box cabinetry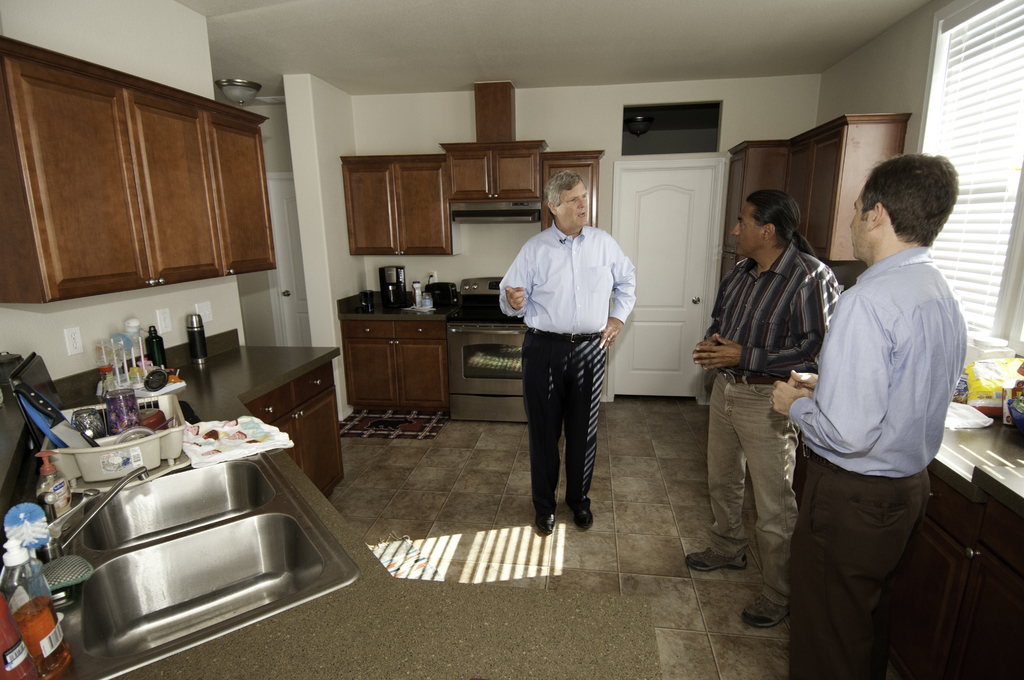
x1=0, y1=61, x2=136, y2=306
